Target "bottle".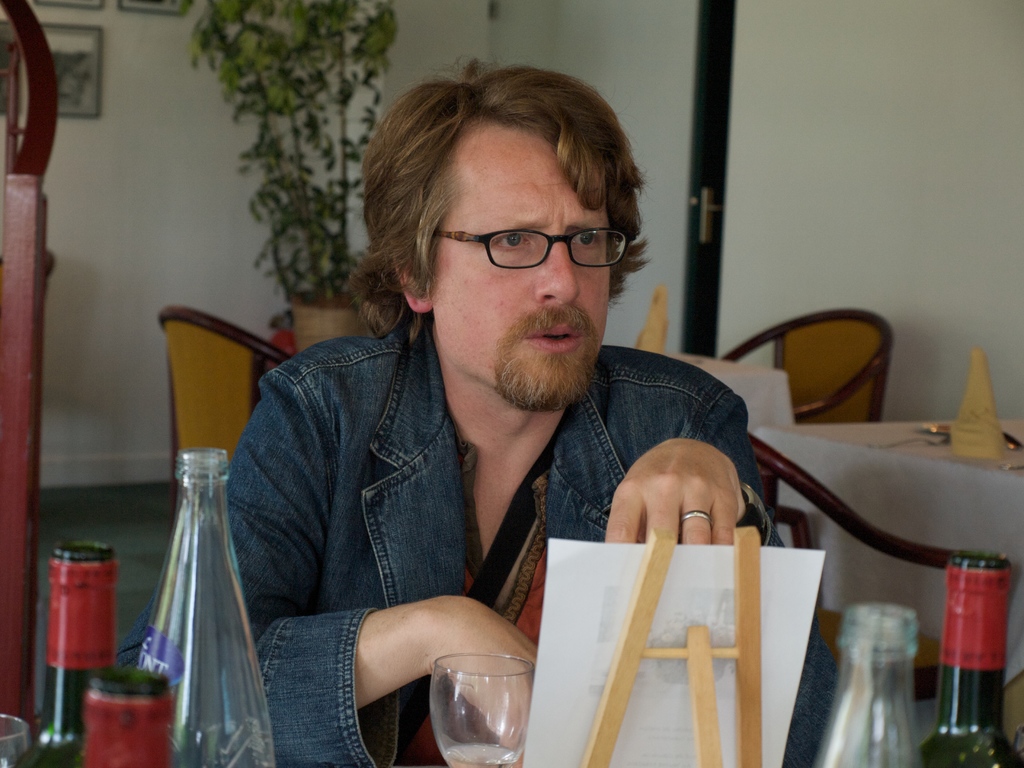
Target region: (122, 452, 276, 767).
